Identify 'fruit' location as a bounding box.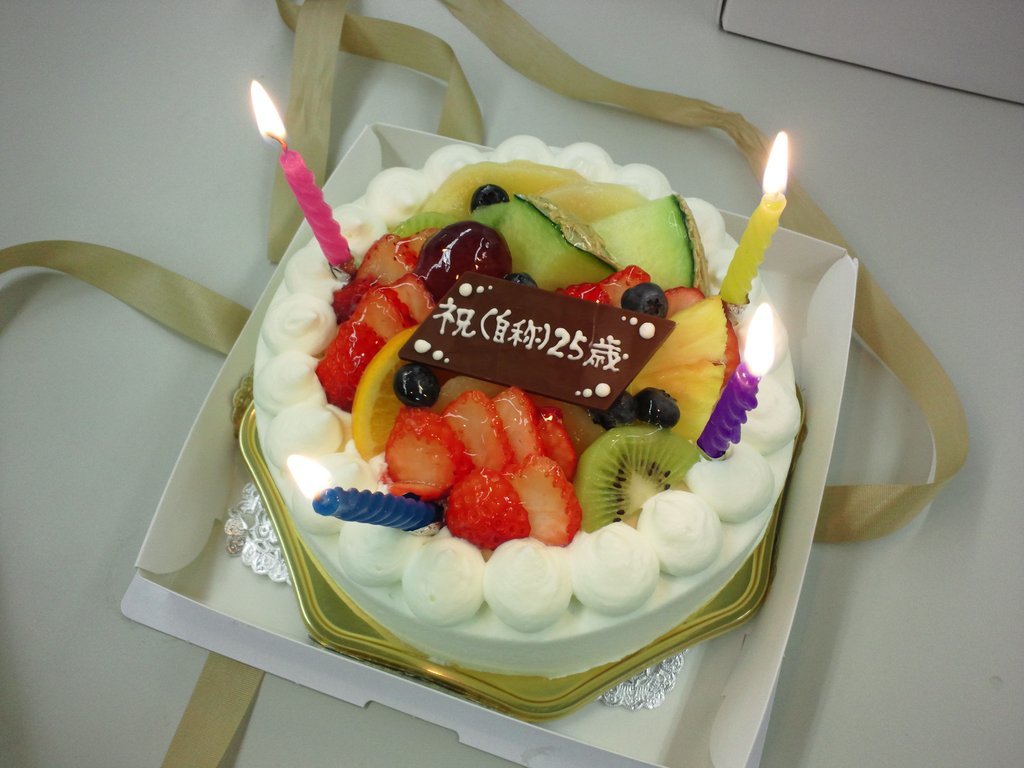
bbox(574, 426, 709, 532).
